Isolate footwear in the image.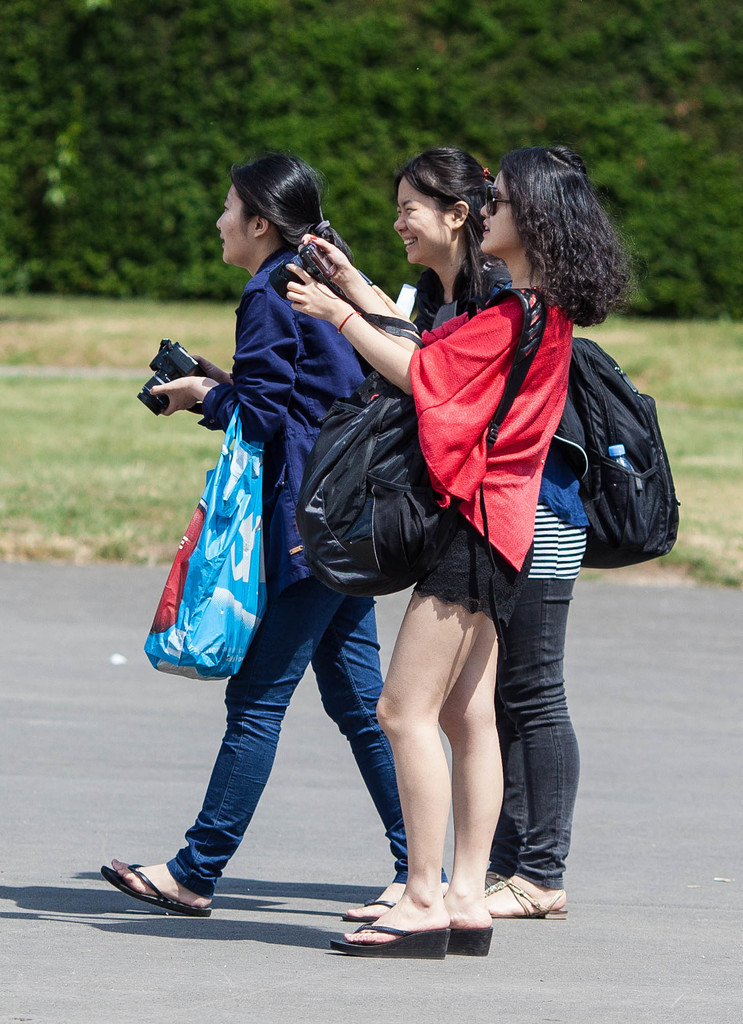
Isolated region: (449, 927, 497, 956).
